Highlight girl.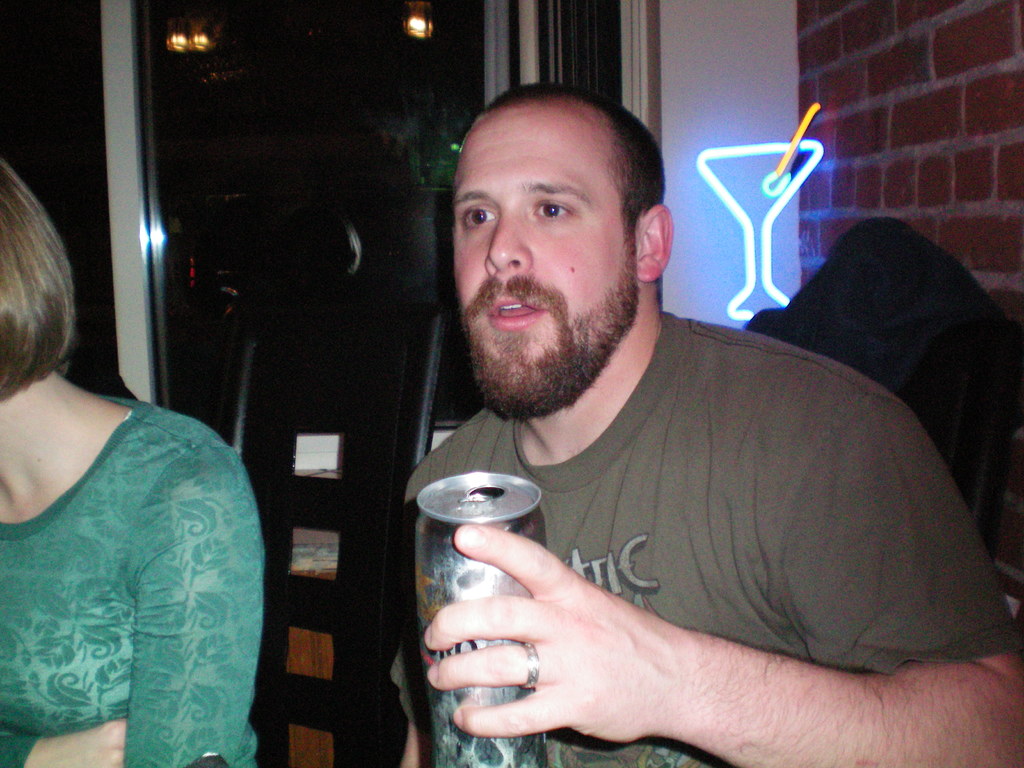
Highlighted region: Rect(0, 145, 264, 767).
